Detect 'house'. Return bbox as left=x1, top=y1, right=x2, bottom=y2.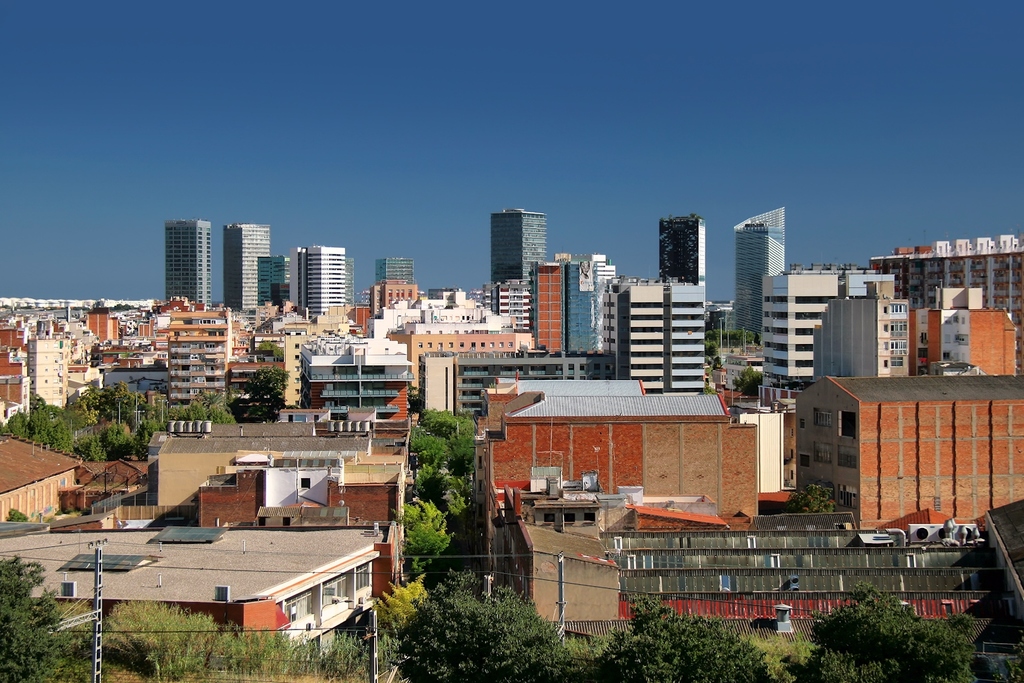
left=703, top=204, right=788, bottom=338.
